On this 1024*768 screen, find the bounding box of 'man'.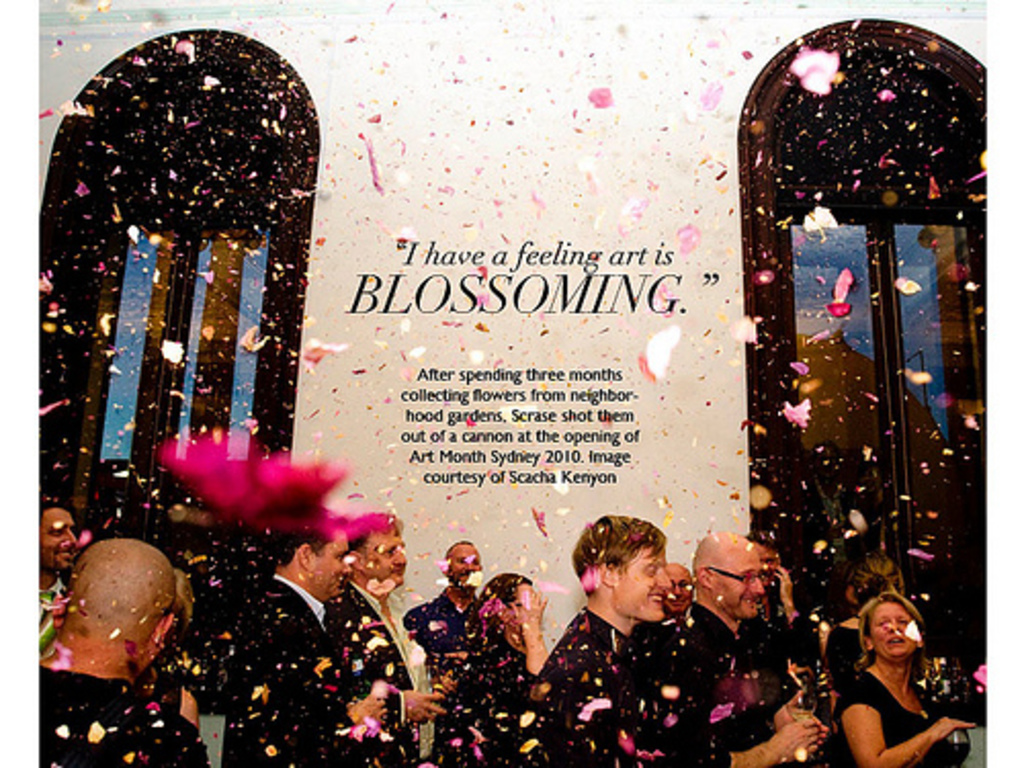
Bounding box: {"left": 236, "top": 512, "right": 391, "bottom": 760}.
